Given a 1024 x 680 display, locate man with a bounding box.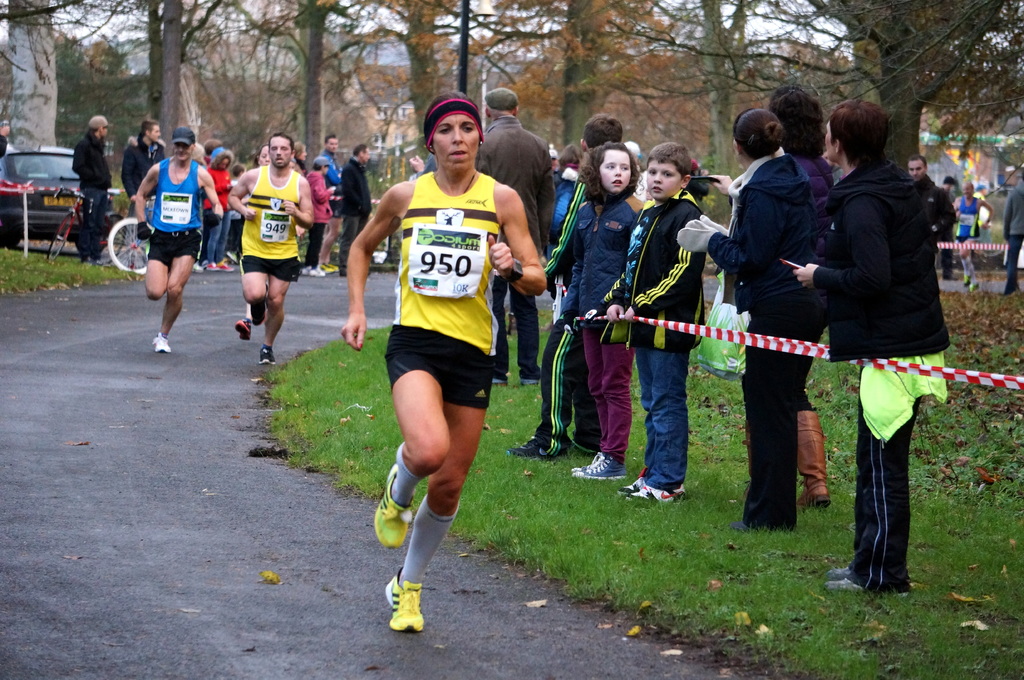
Located: locate(904, 154, 938, 229).
